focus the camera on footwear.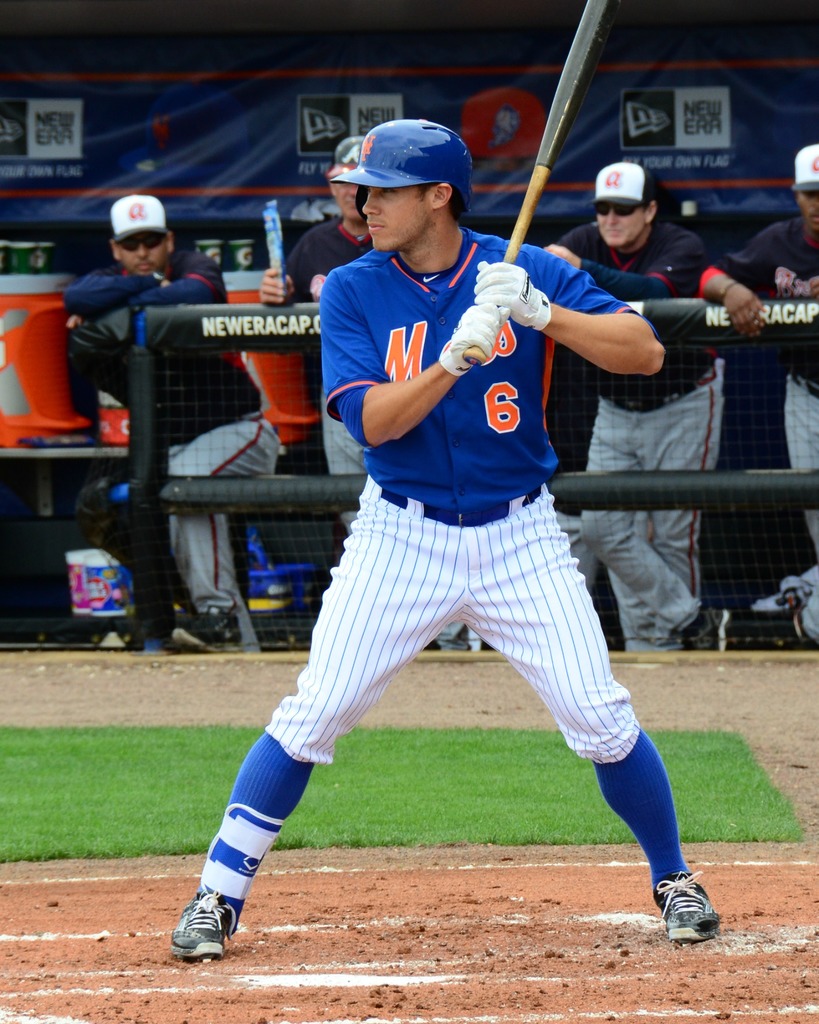
Focus region: rect(170, 890, 243, 960).
